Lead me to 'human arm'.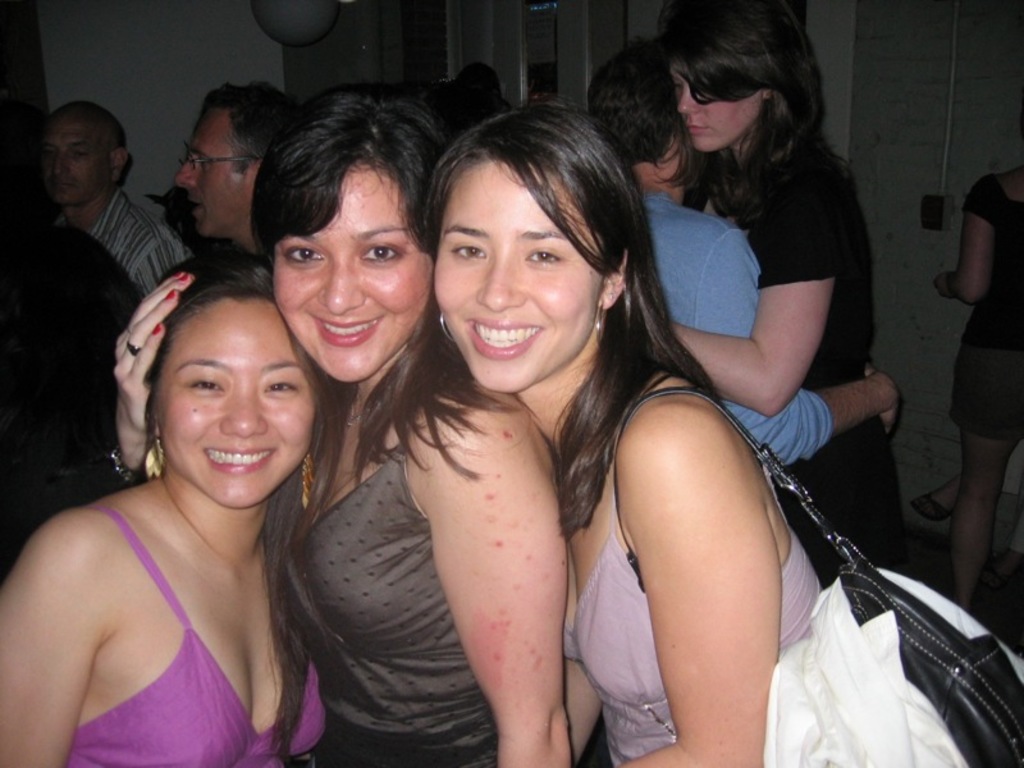
Lead to pyautogui.locateOnScreen(111, 264, 201, 506).
